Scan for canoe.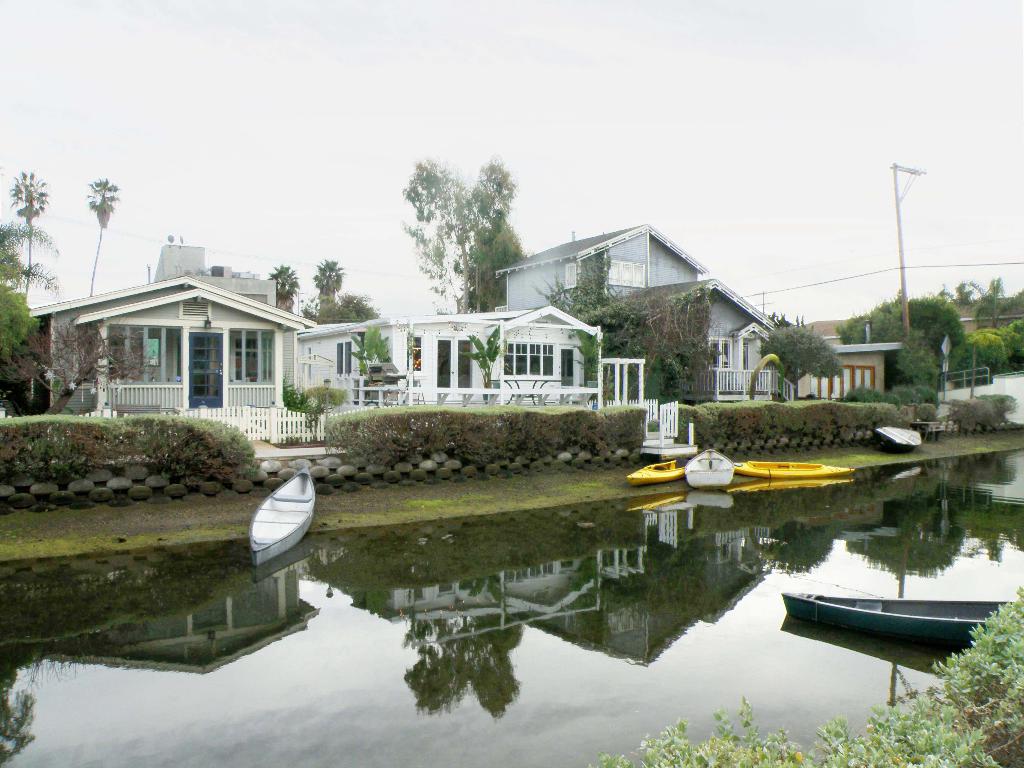
Scan result: l=786, t=572, r=991, b=681.
